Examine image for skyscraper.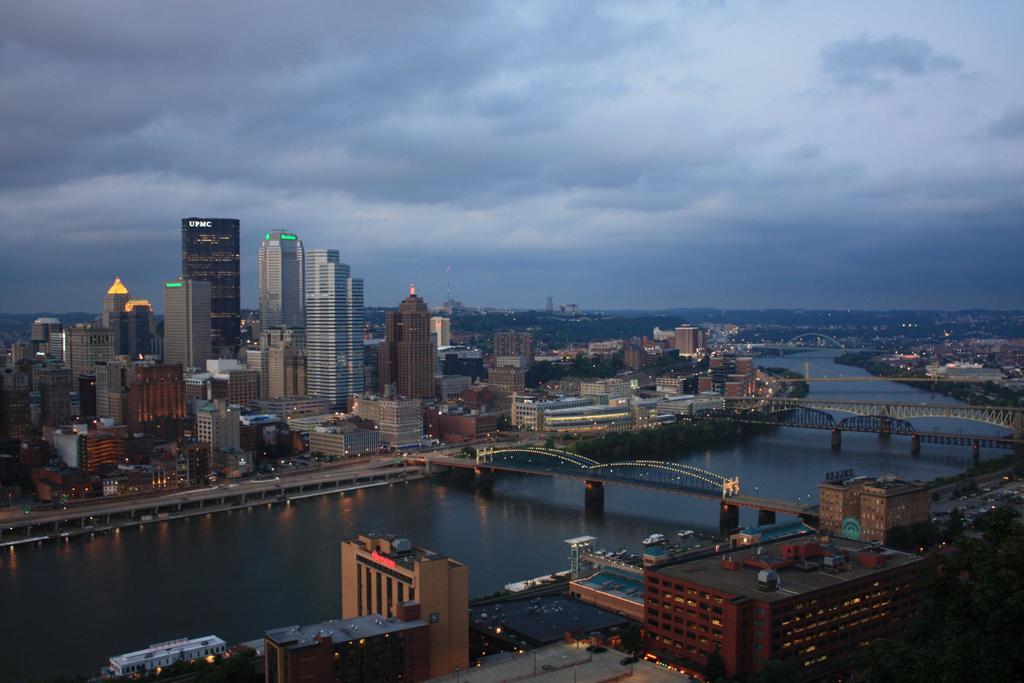
Examination result: crop(178, 220, 239, 345).
